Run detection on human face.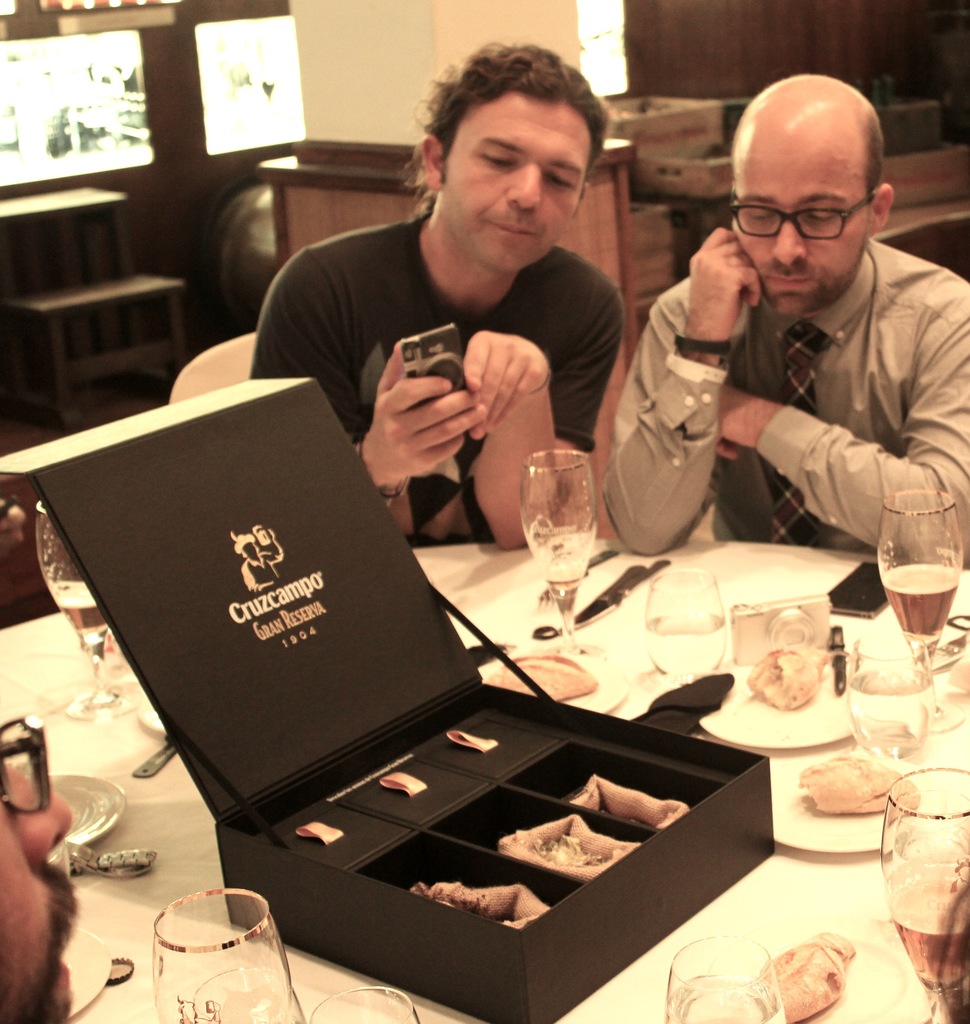
Result: (0,751,75,1023).
